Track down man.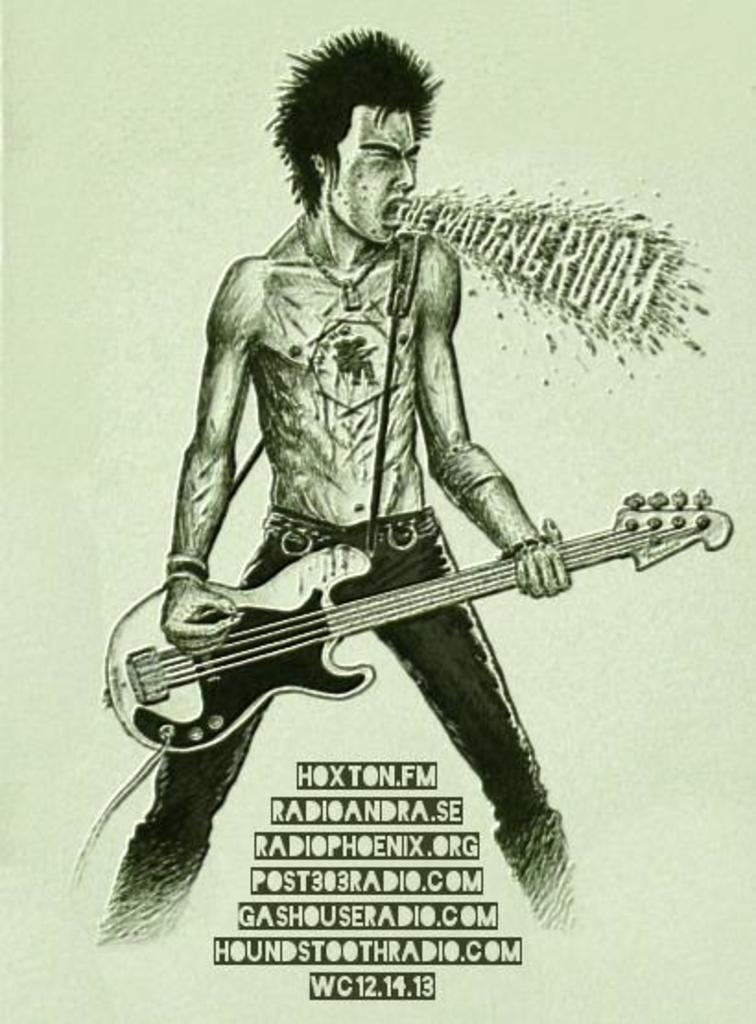
Tracked to bbox=(100, 50, 675, 910).
